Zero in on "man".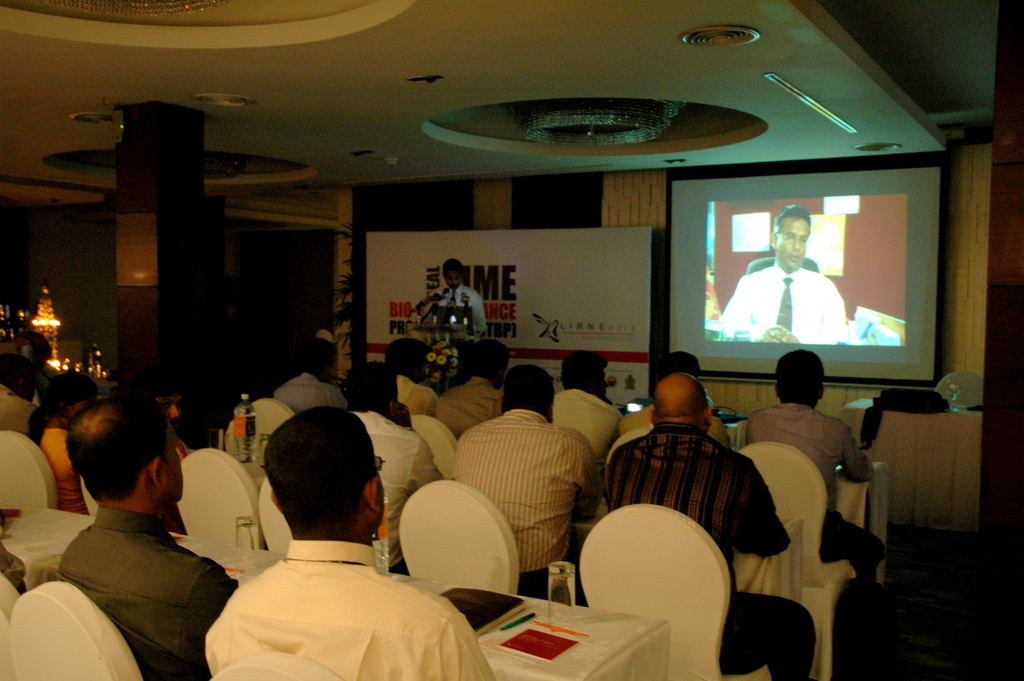
Zeroed in: (433, 339, 507, 435).
